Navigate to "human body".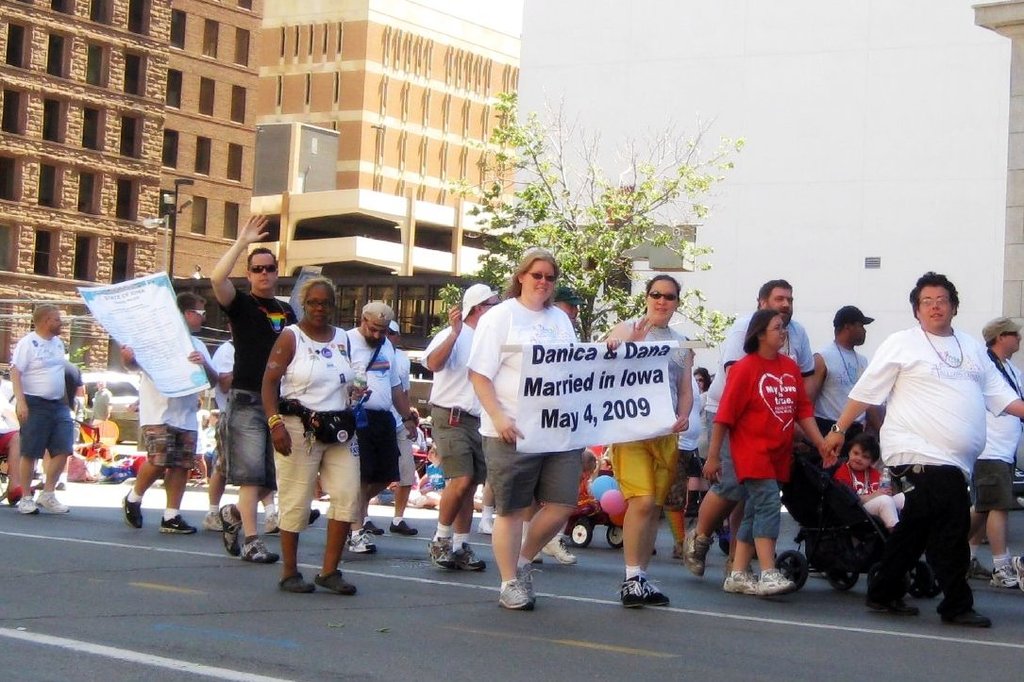
Navigation target: 92,386,111,418.
